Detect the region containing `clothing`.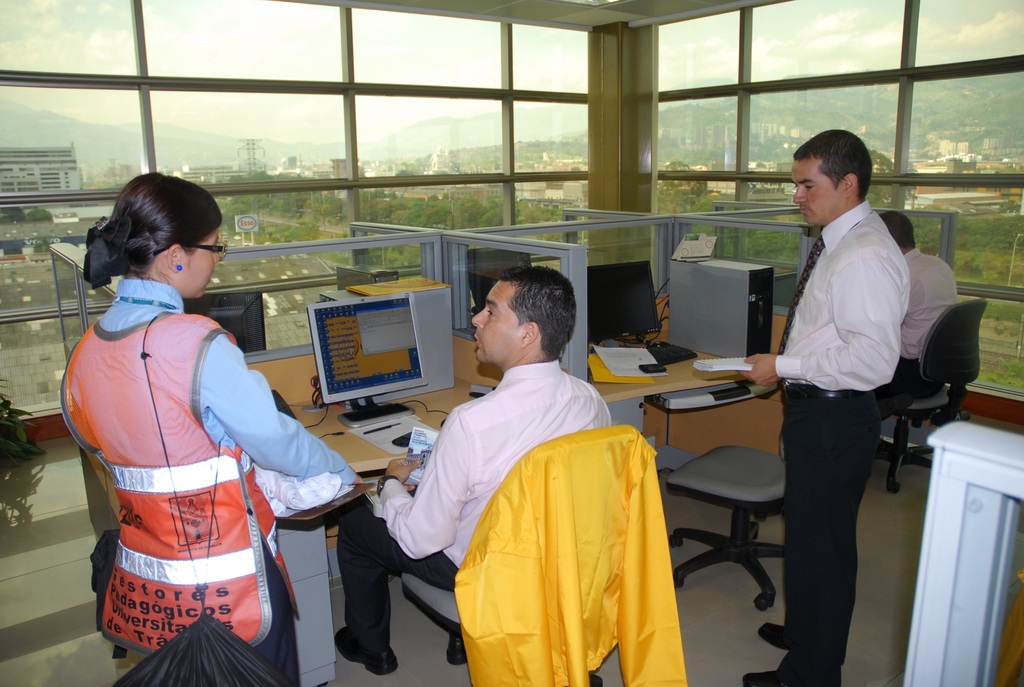
region(888, 246, 956, 392).
